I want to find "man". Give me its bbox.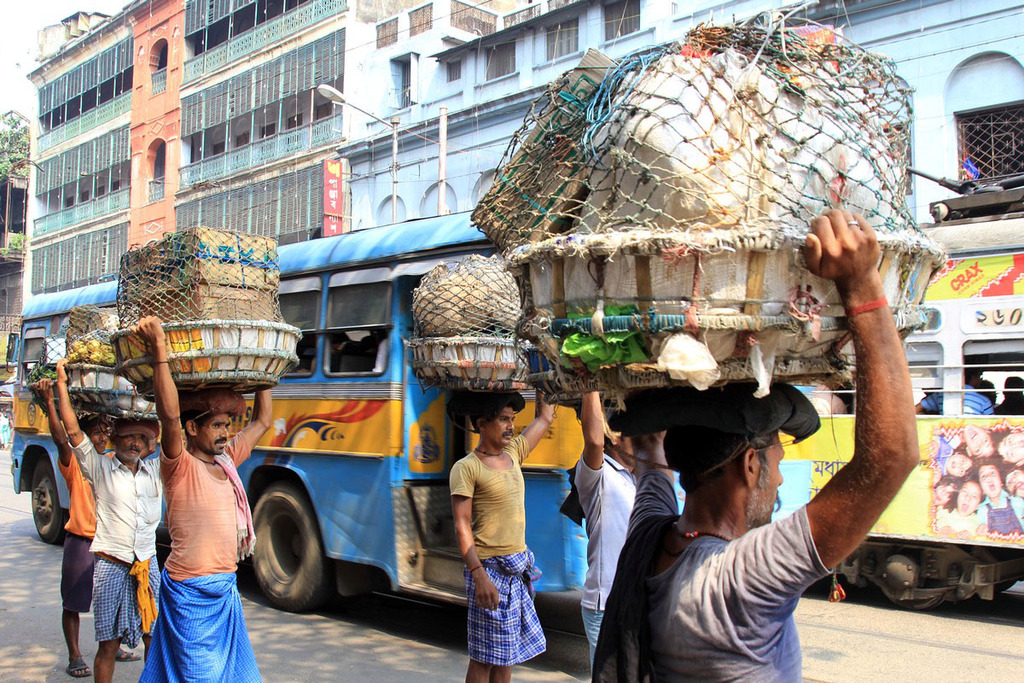
l=450, t=388, r=556, b=682.
